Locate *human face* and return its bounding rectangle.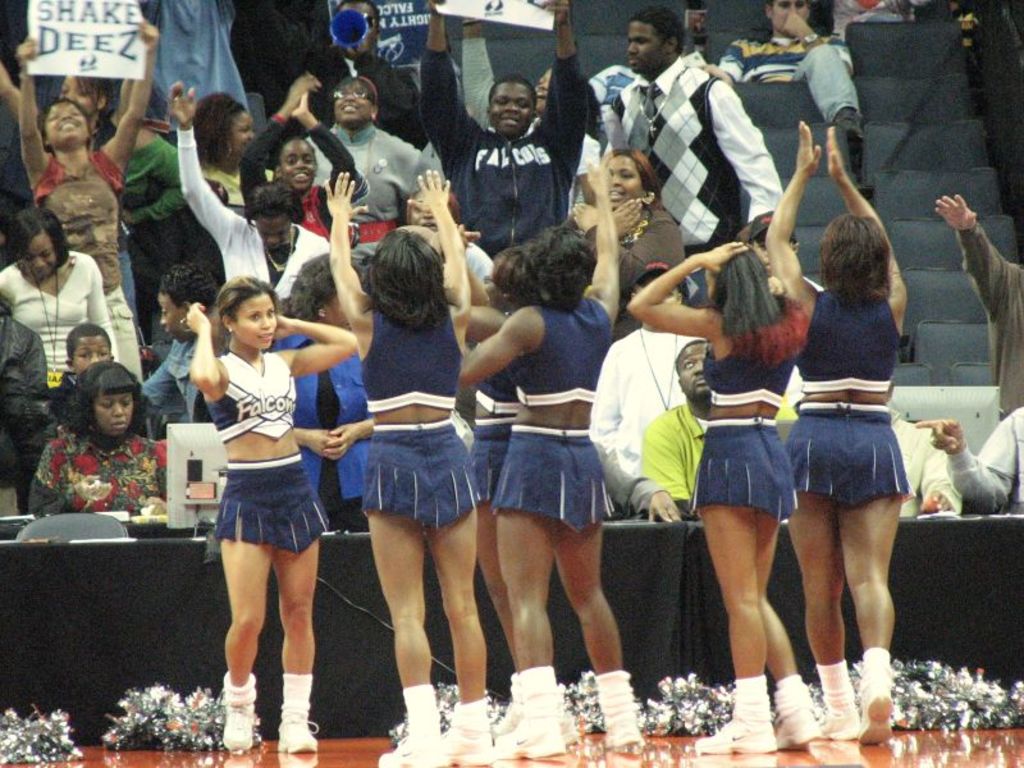
<bbox>160, 293, 180, 346</bbox>.
